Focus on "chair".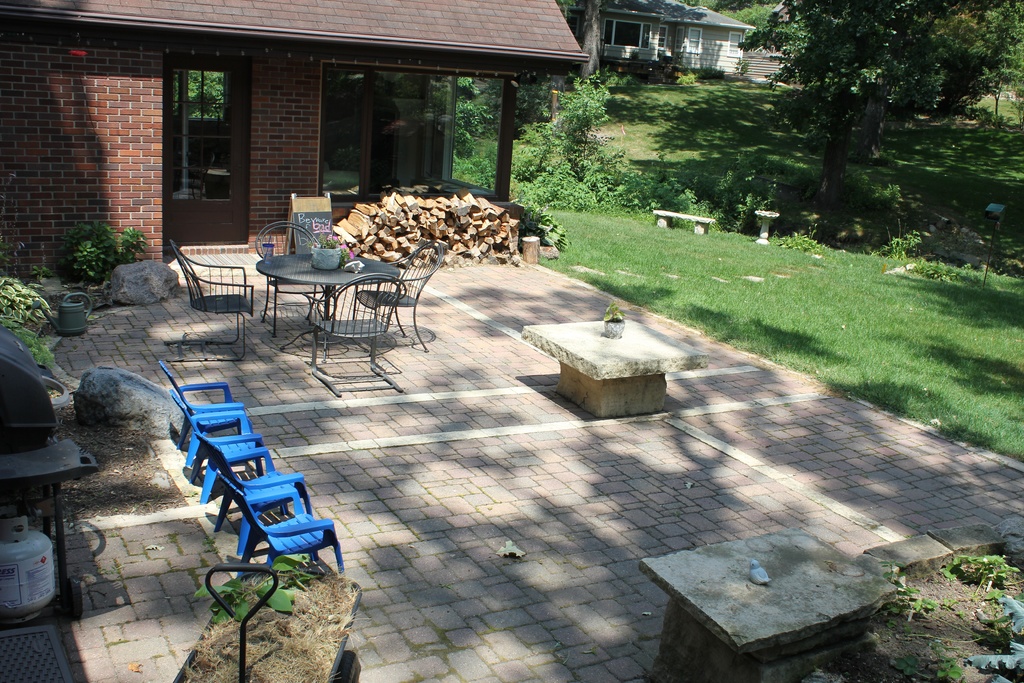
Focused at (253,218,319,341).
